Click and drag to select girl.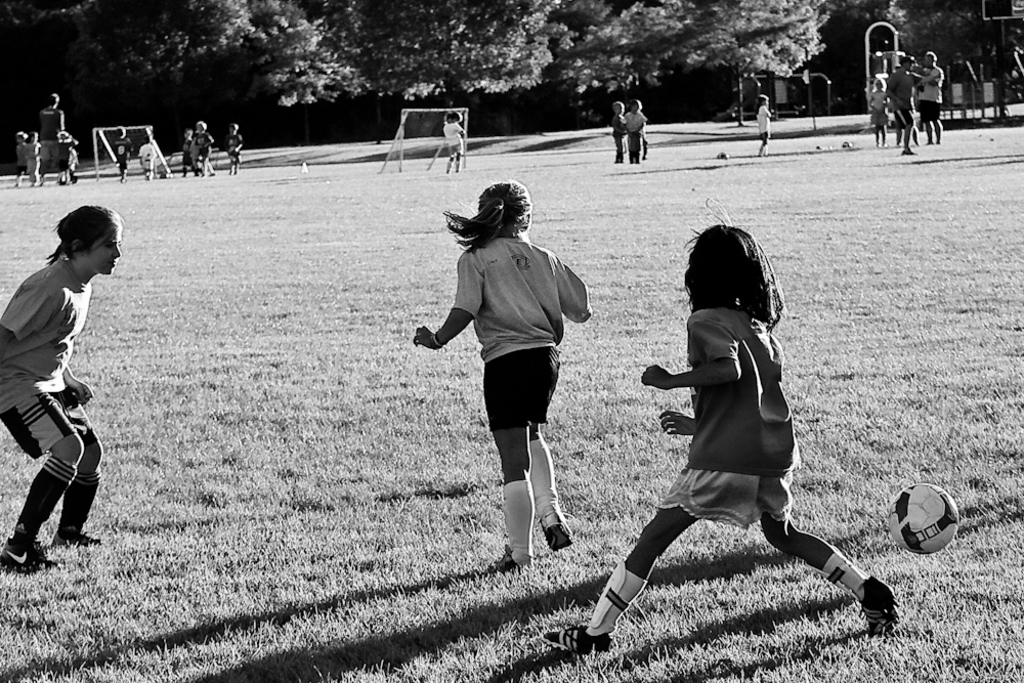
Selection: bbox=[0, 203, 124, 570].
